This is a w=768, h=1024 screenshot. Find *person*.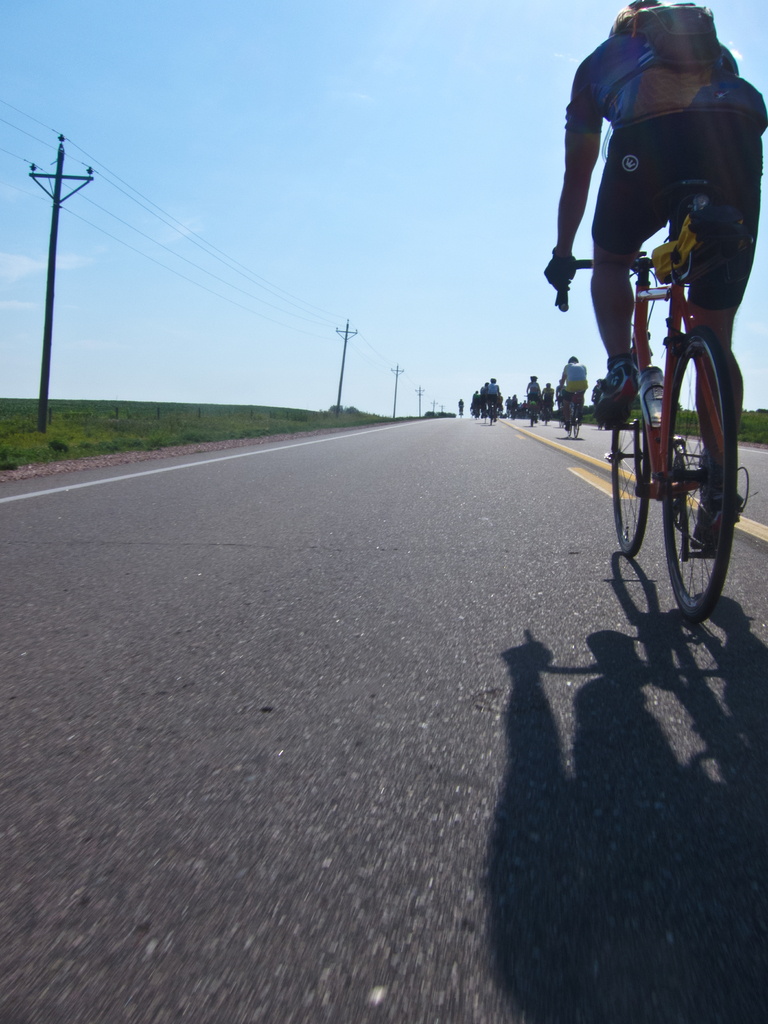
Bounding box: x1=453, y1=395, x2=462, y2=419.
